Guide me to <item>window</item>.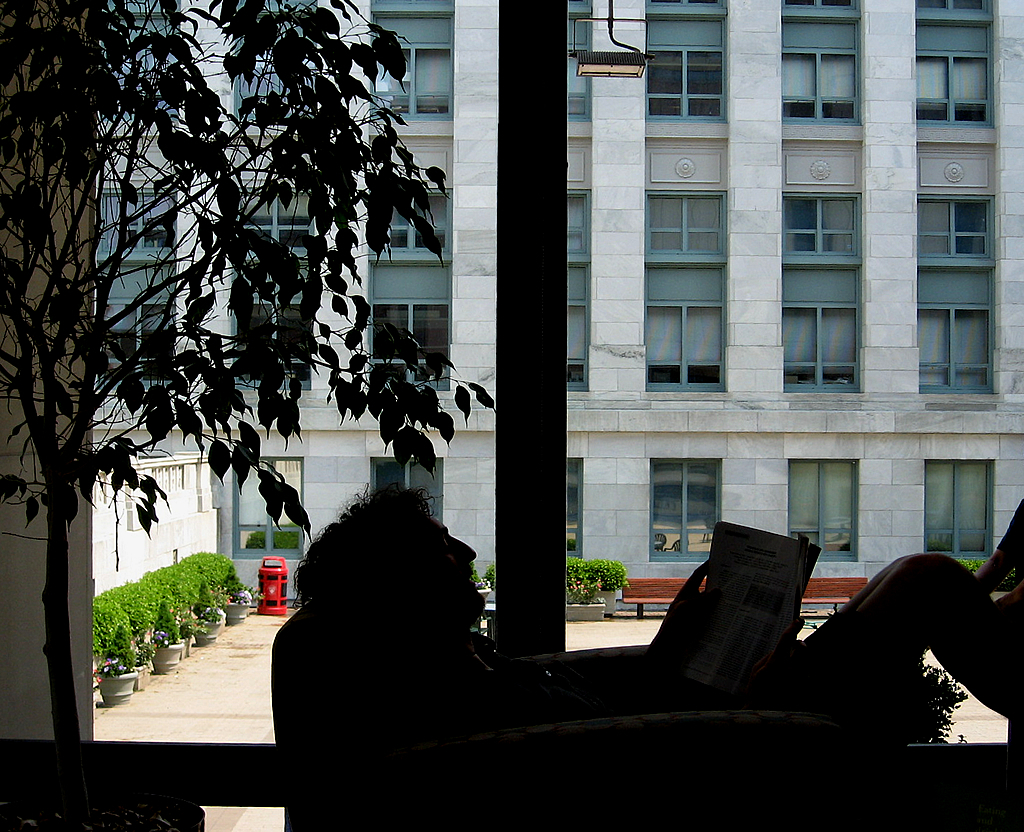
Guidance: {"x1": 357, "y1": 189, "x2": 456, "y2": 392}.
